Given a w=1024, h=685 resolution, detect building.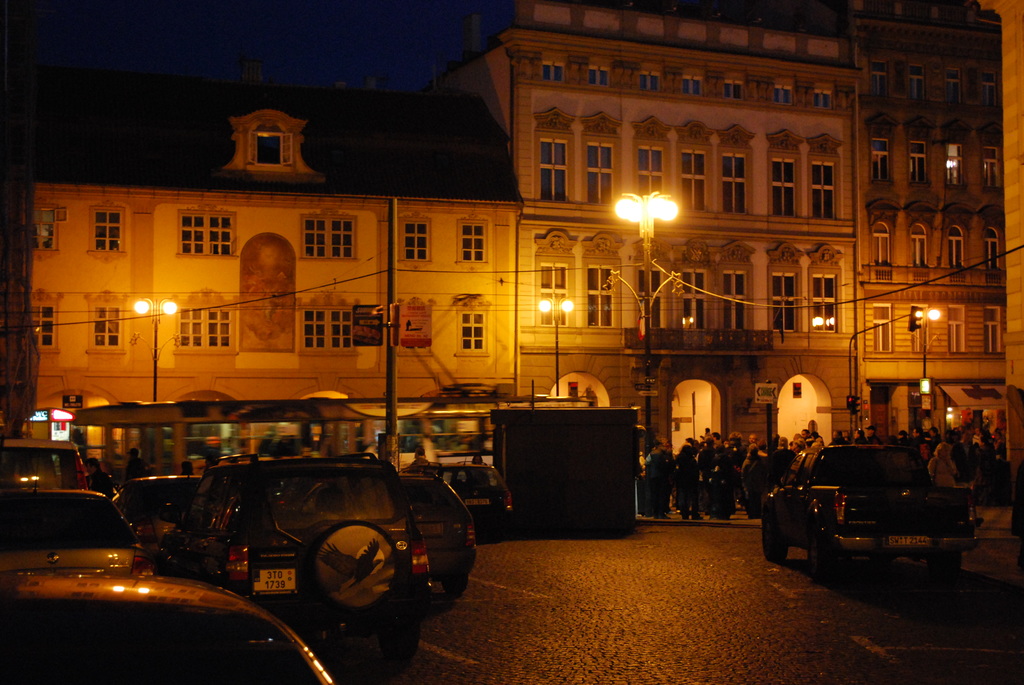
{"x1": 449, "y1": 0, "x2": 857, "y2": 468}.
